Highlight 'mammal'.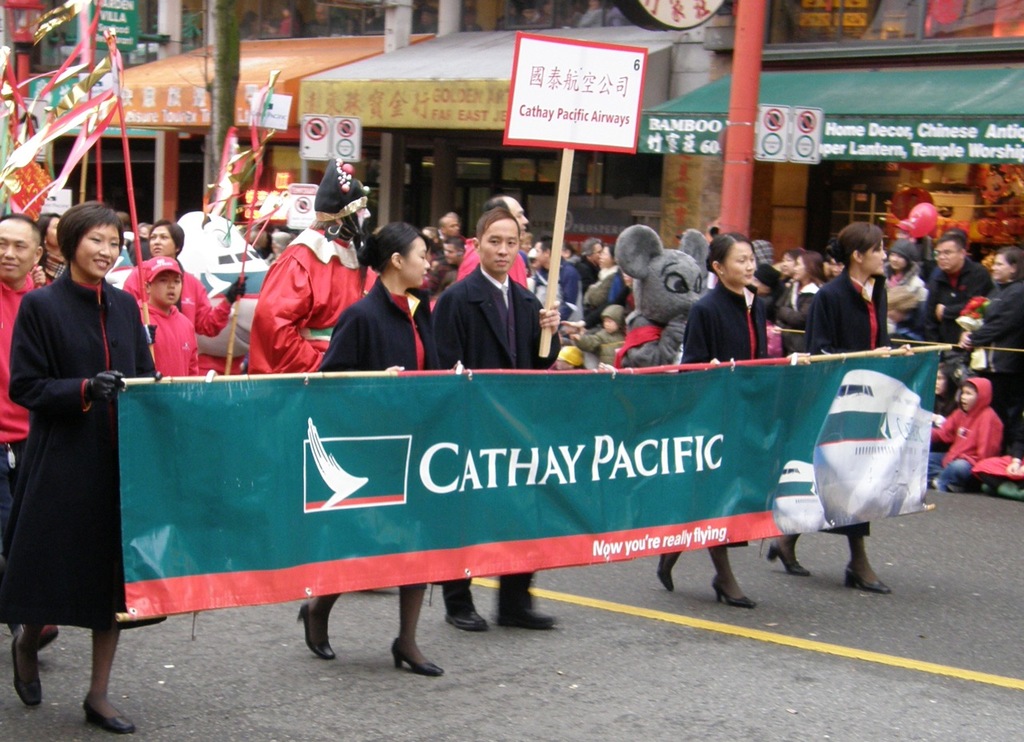
Highlighted region: l=0, t=199, r=165, b=732.
